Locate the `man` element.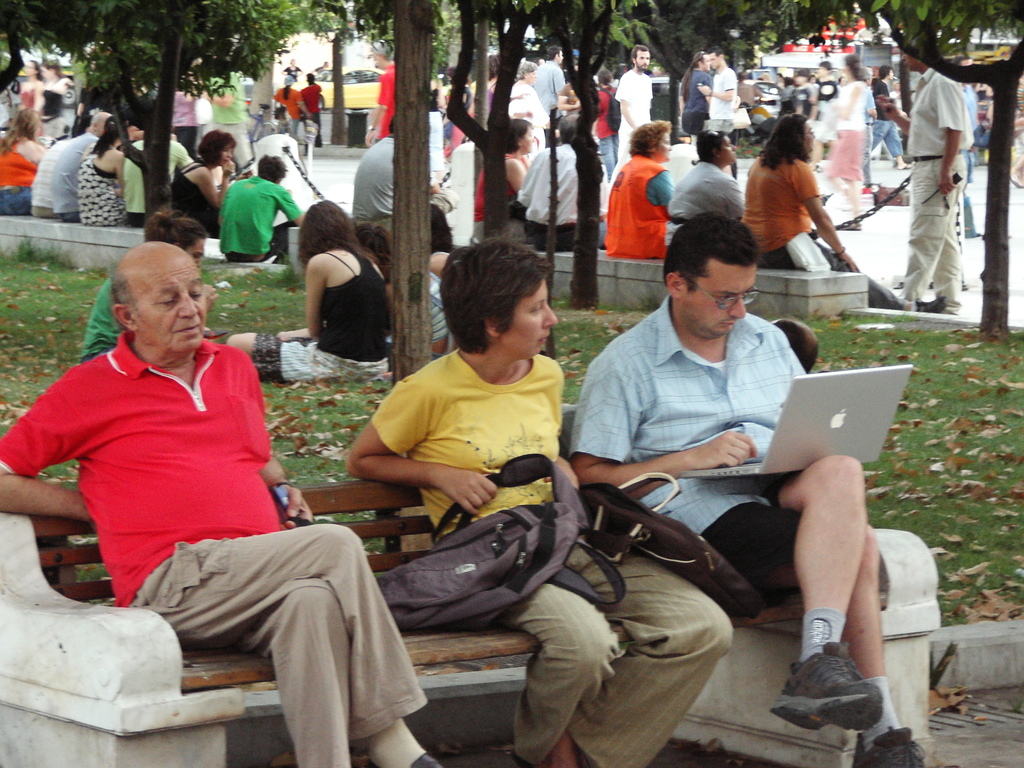
Element bbox: (349, 113, 460, 230).
